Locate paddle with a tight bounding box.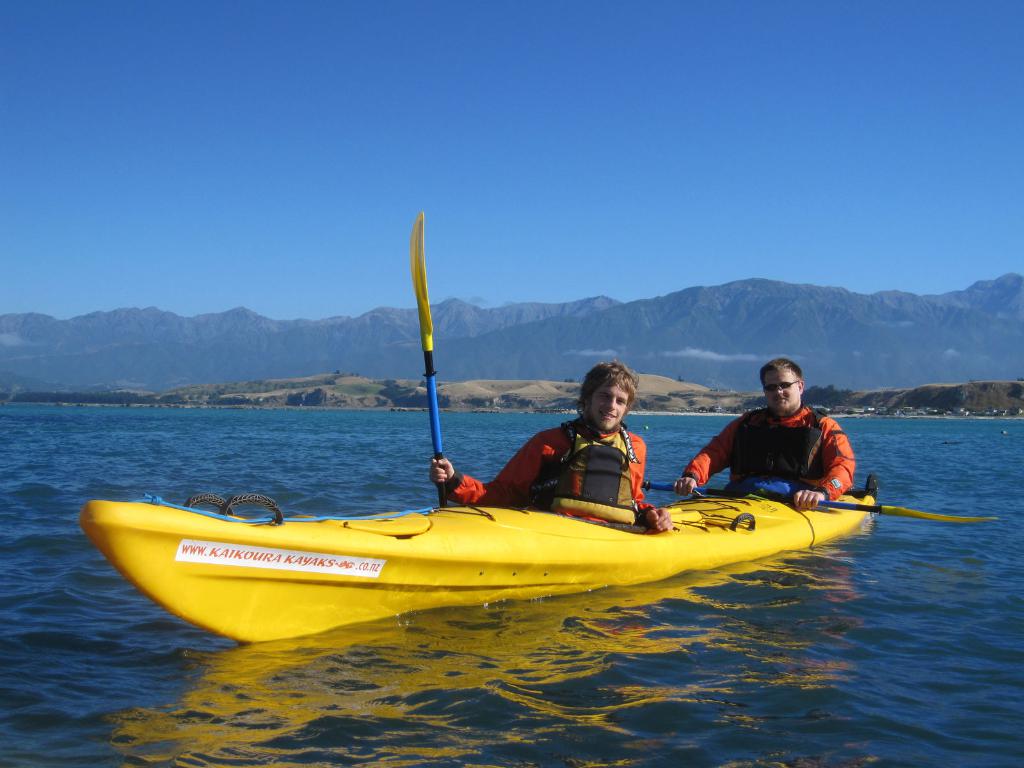
(641,479,996,525).
